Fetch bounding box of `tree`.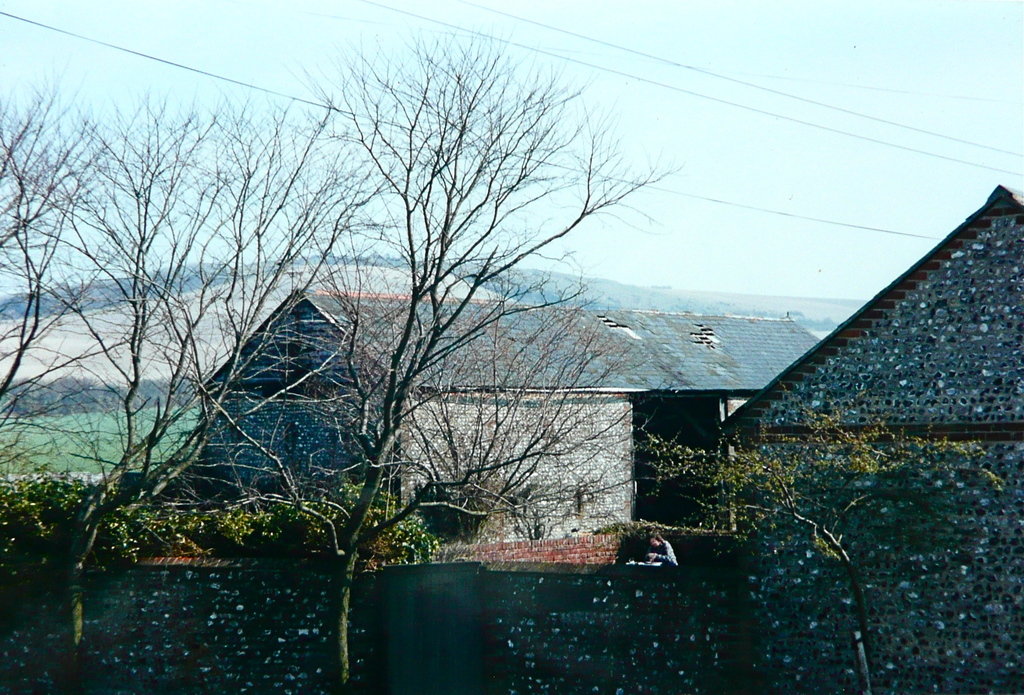
Bbox: <region>0, 79, 418, 687</region>.
